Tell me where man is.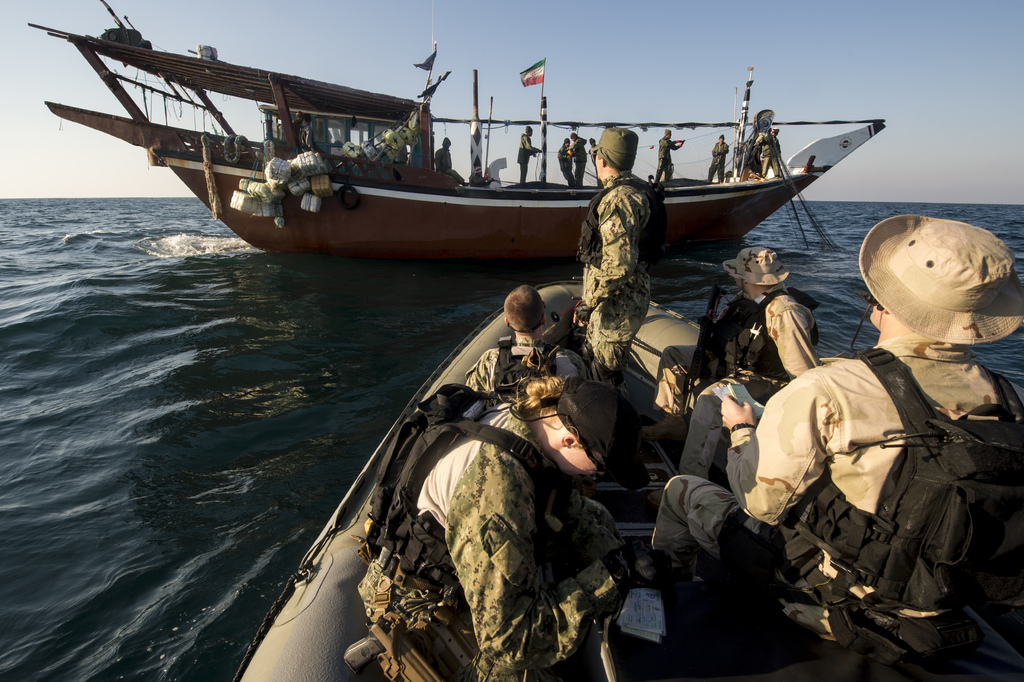
man is at bbox=[643, 215, 1023, 681].
